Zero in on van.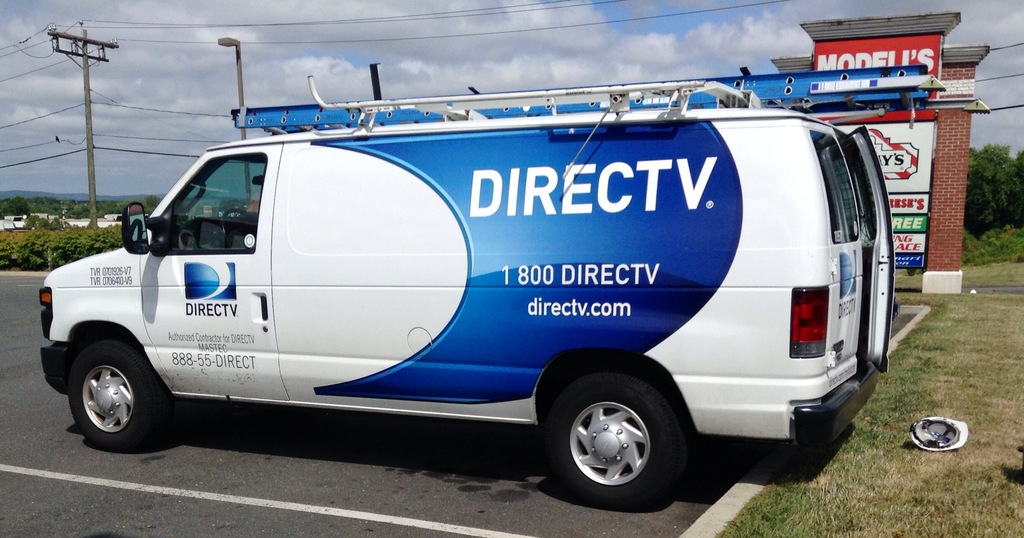
Zeroed in: box(40, 72, 948, 514).
